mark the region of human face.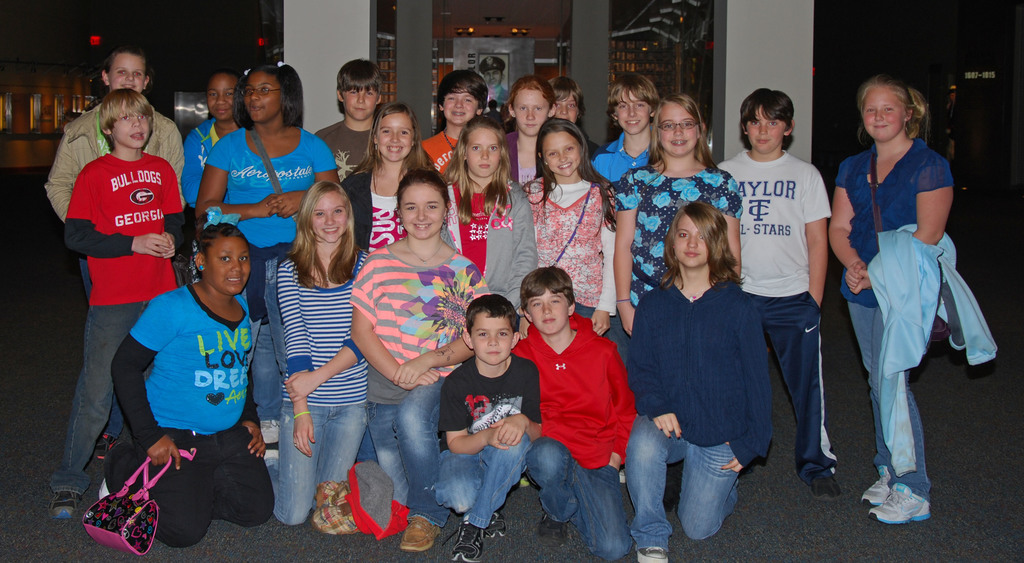
Region: left=401, top=180, right=442, bottom=242.
